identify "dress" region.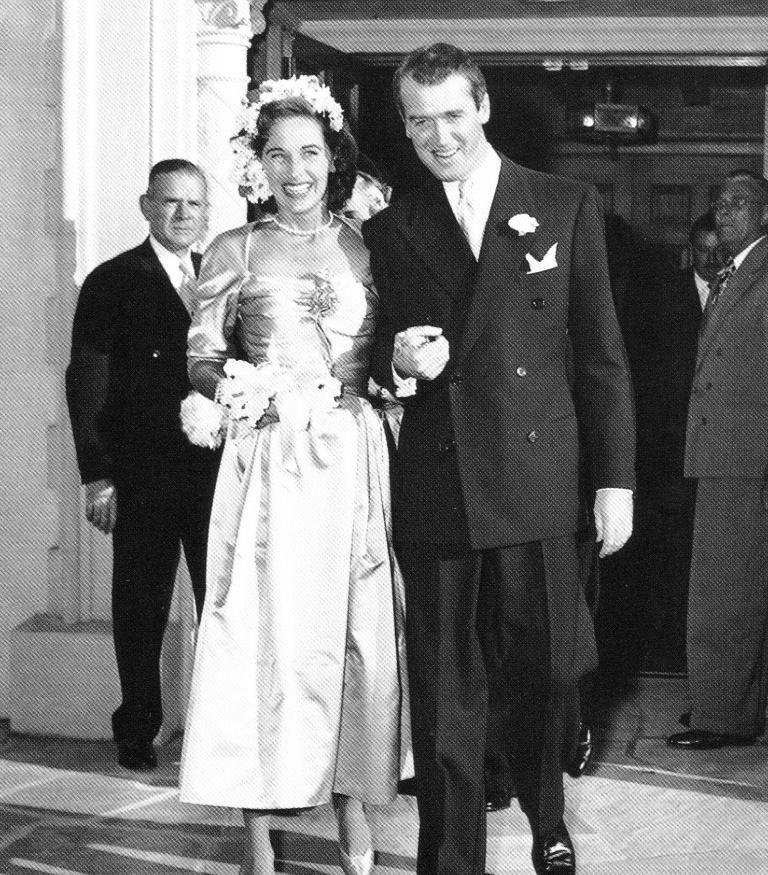
Region: [176, 186, 409, 829].
